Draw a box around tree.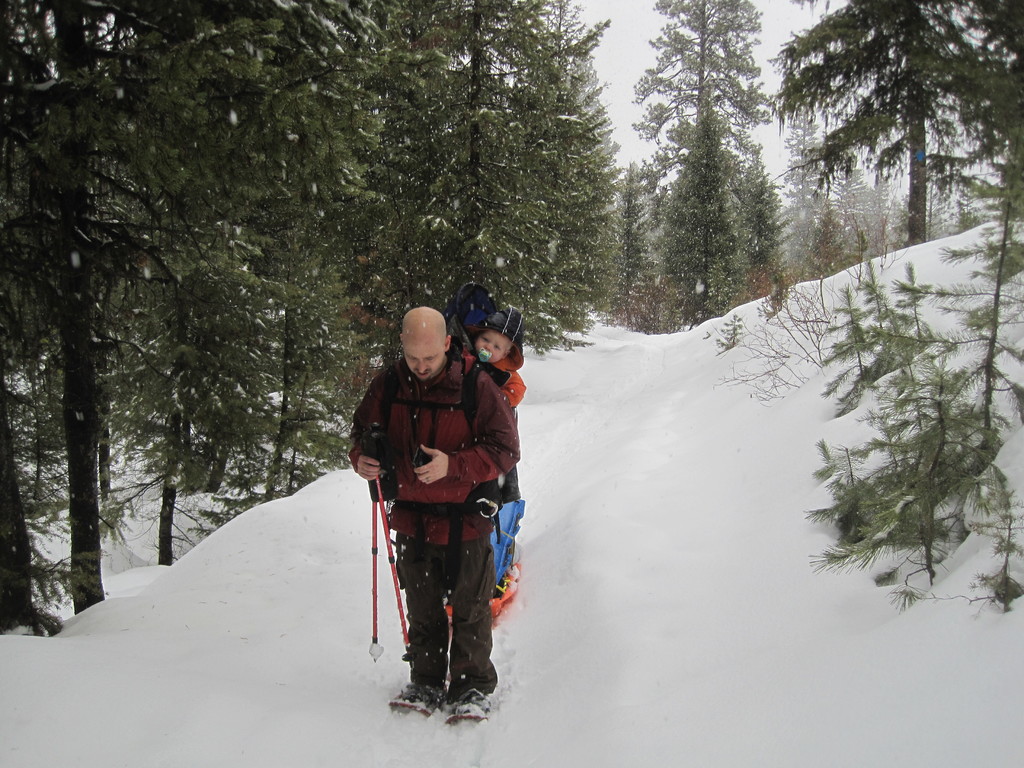
[x1=765, y1=0, x2=989, y2=246].
